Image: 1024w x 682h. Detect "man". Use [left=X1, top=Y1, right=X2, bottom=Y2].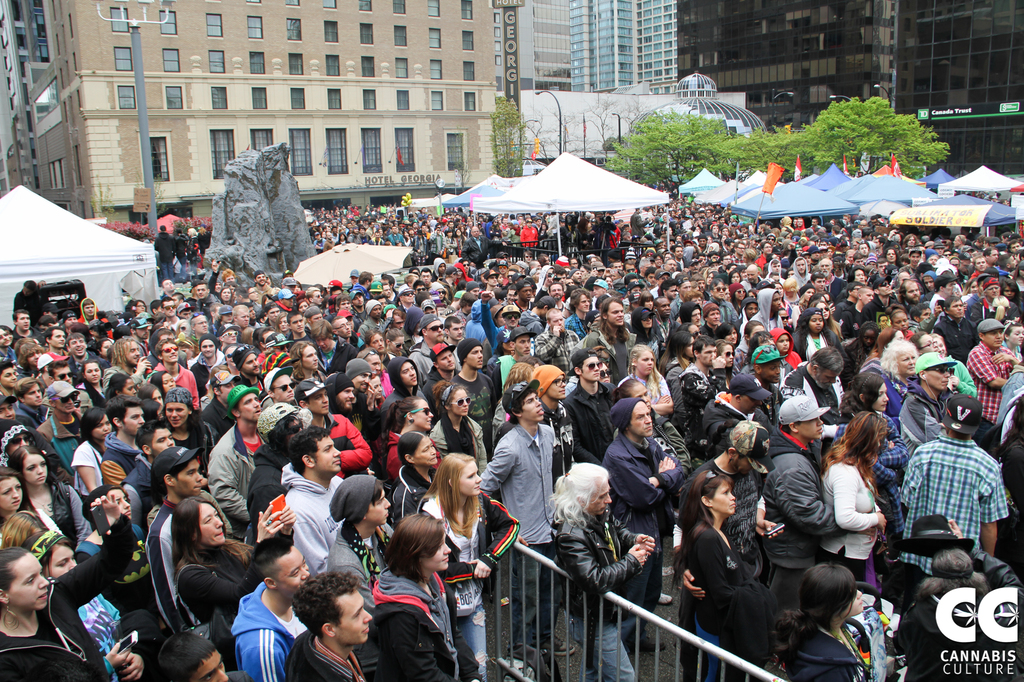
[left=351, top=361, right=373, bottom=390].
